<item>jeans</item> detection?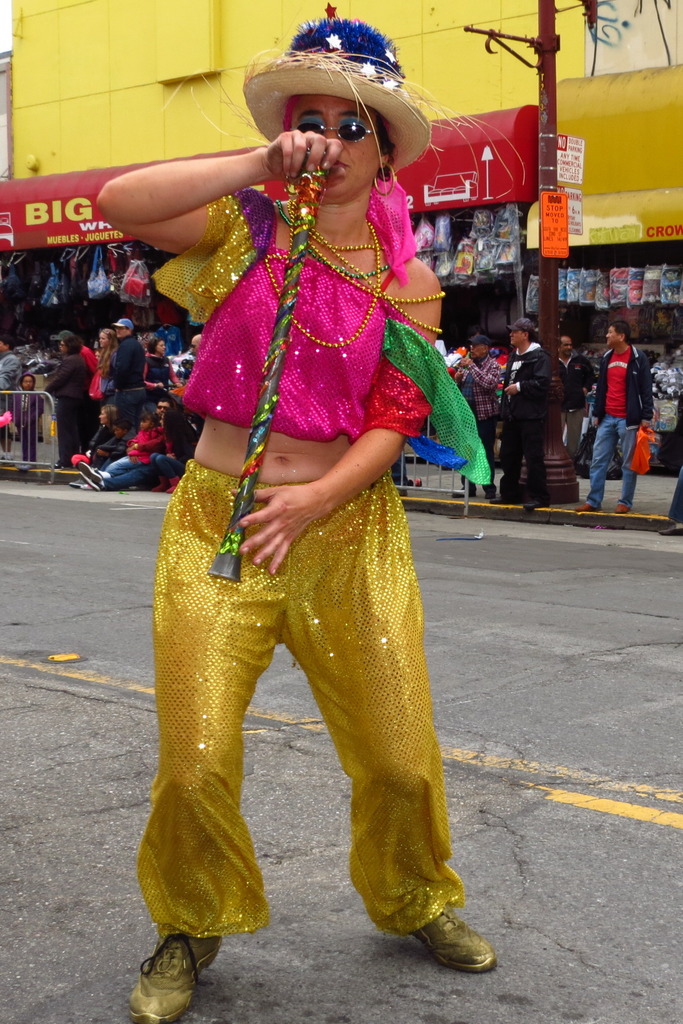
pyautogui.locateOnScreen(104, 449, 162, 487)
